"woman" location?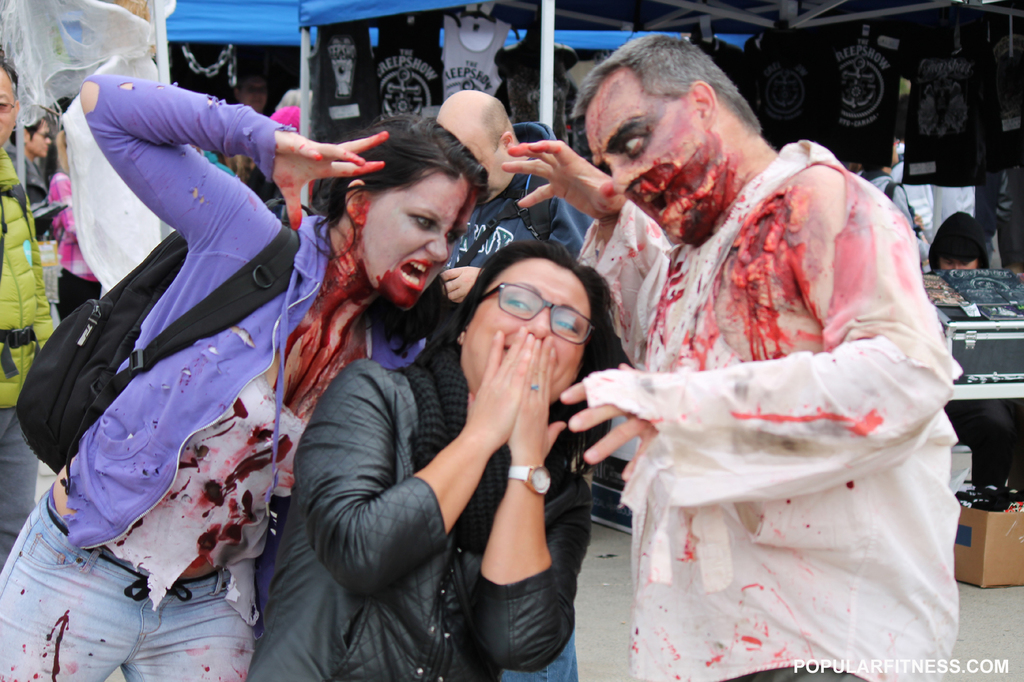
x1=0, y1=75, x2=480, y2=681
